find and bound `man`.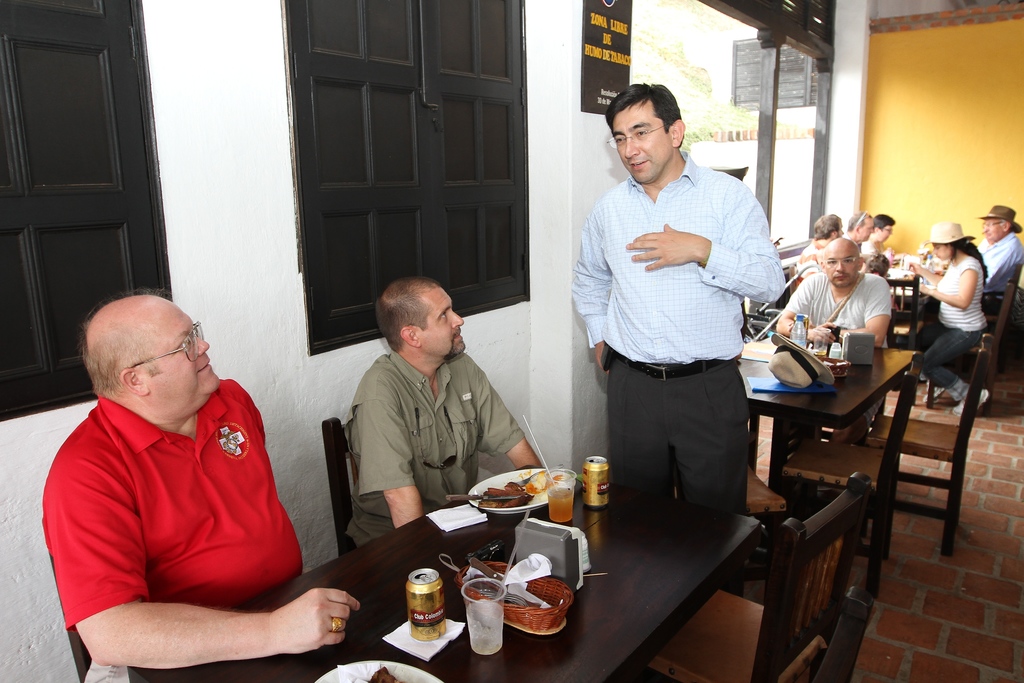
Bound: select_region(848, 209, 877, 247).
